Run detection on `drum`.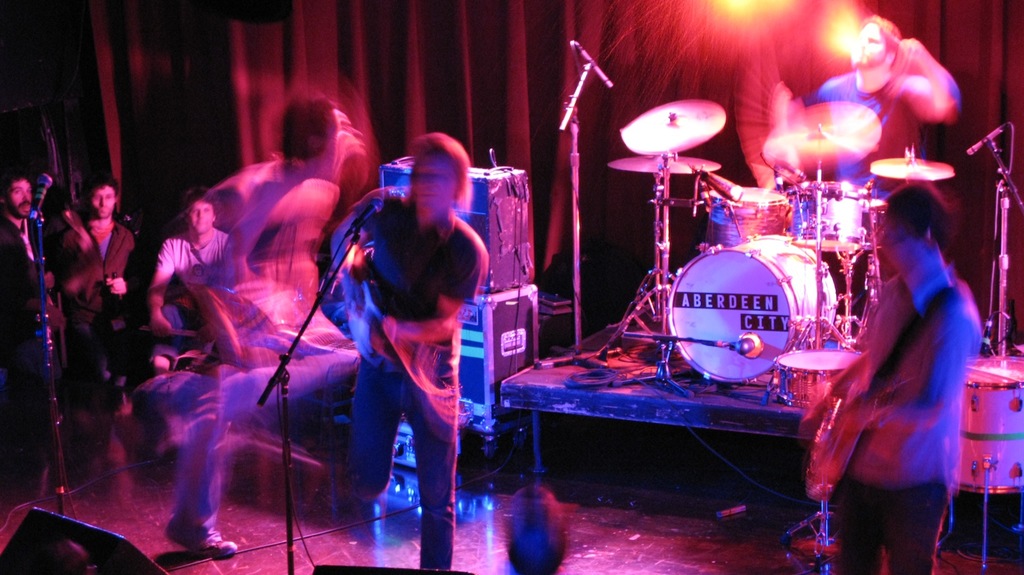
Result: pyautogui.locateOnScreen(772, 346, 863, 408).
